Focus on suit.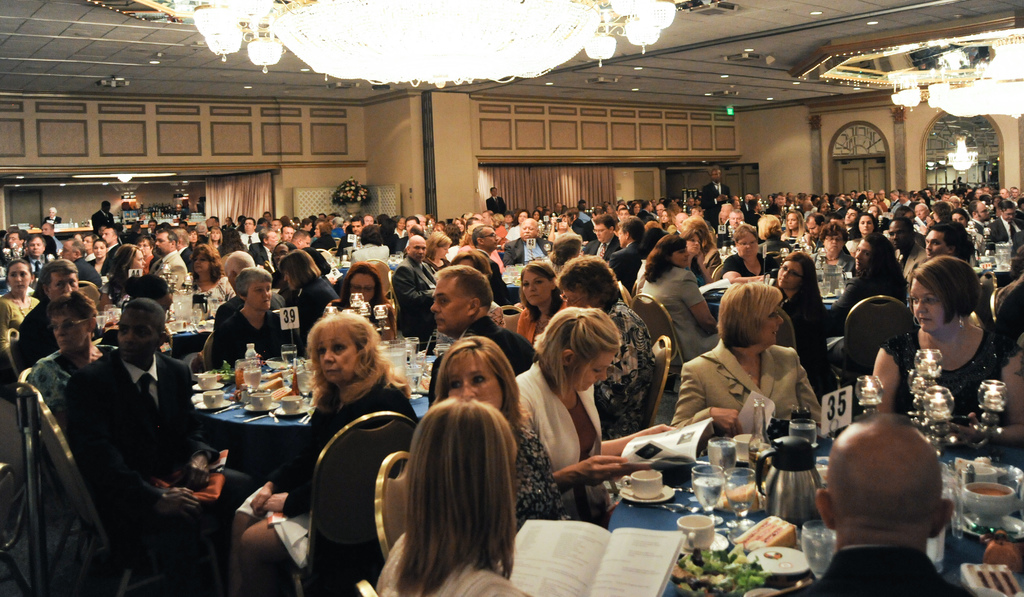
Focused at [10, 295, 55, 372].
